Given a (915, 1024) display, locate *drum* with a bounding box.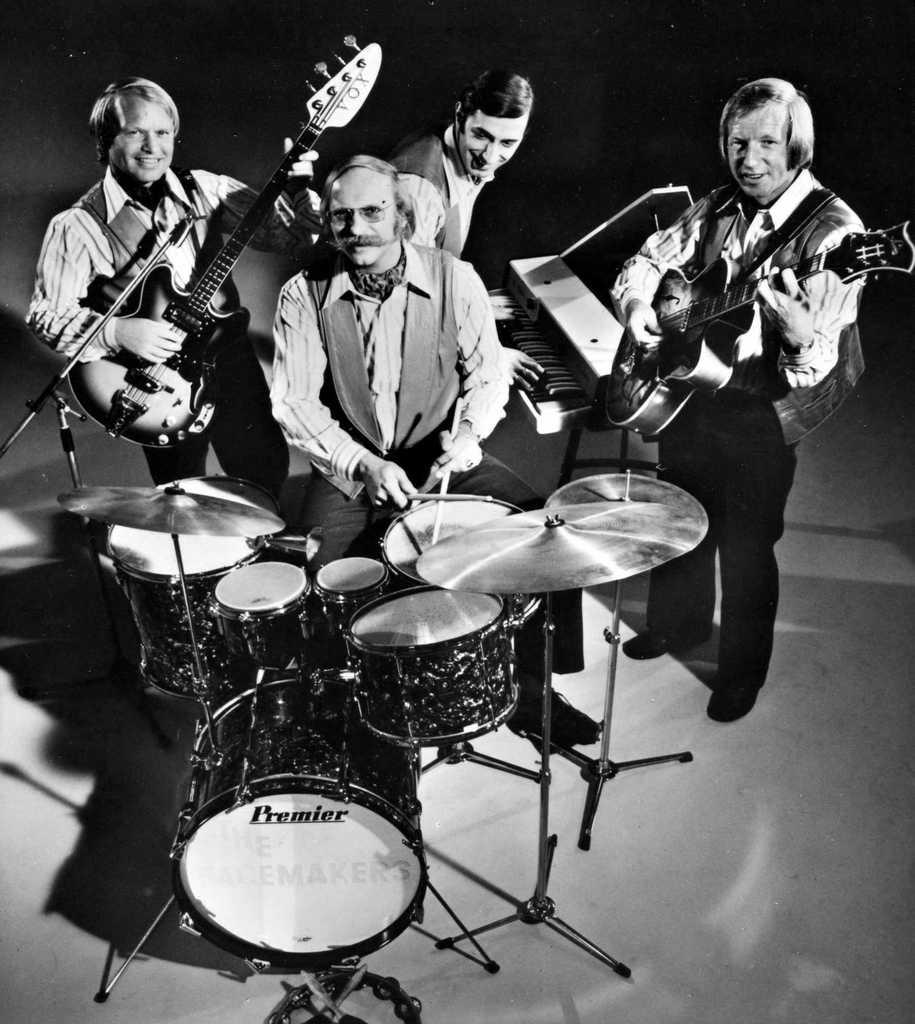
Located: box=[343, 577, 532, 751].
